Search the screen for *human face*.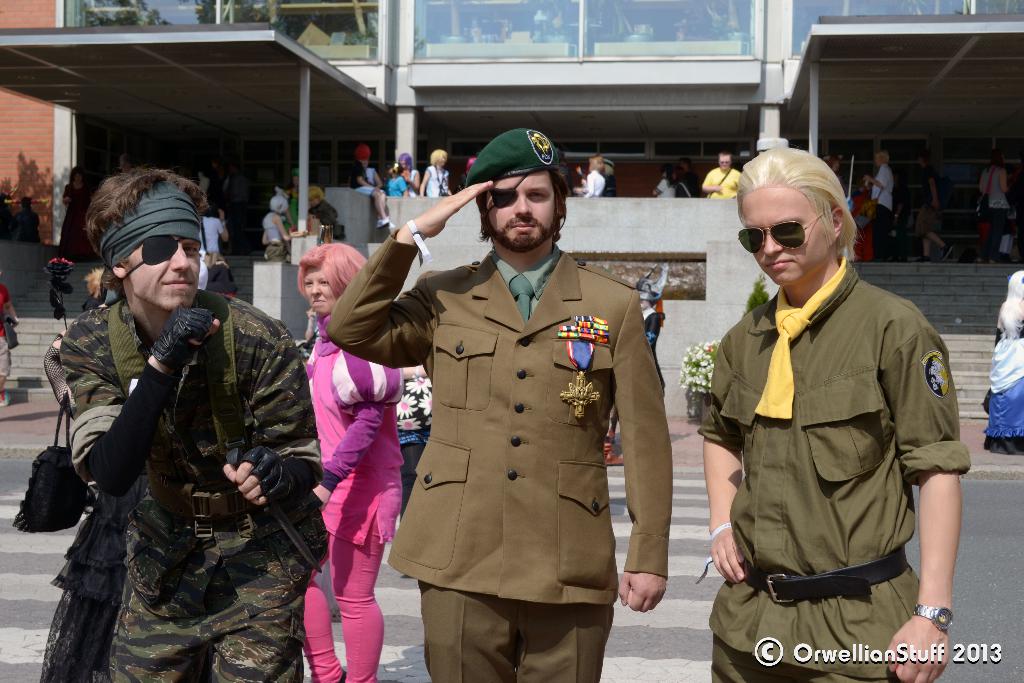
Found at {"left": 127, "top": 234, "right": 200, "bottom": 306}.
